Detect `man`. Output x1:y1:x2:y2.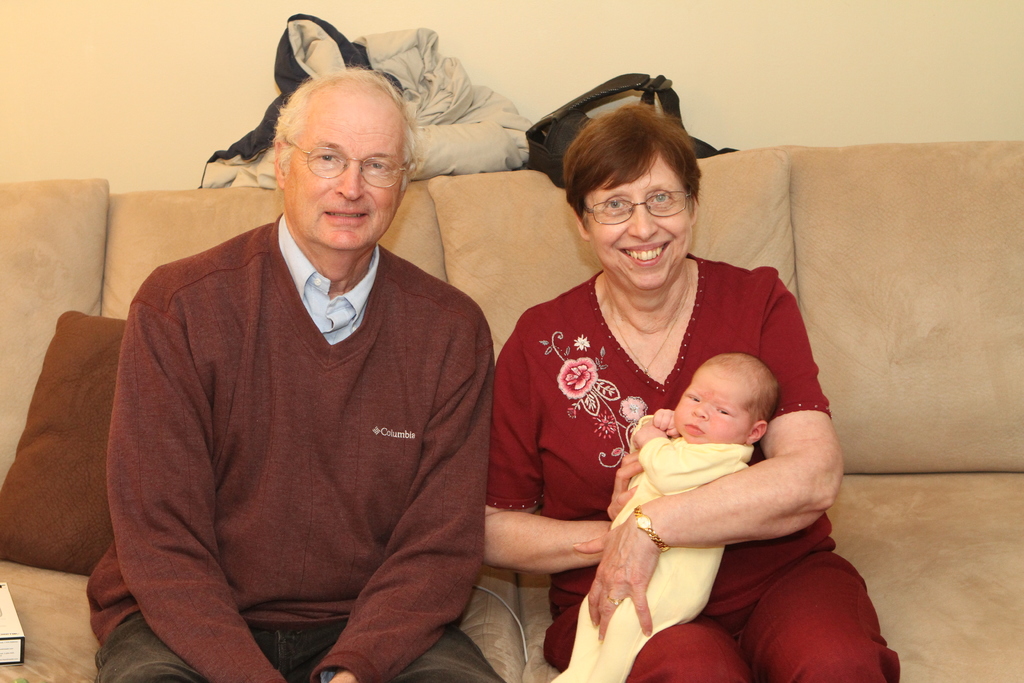
99:42:524:675.
